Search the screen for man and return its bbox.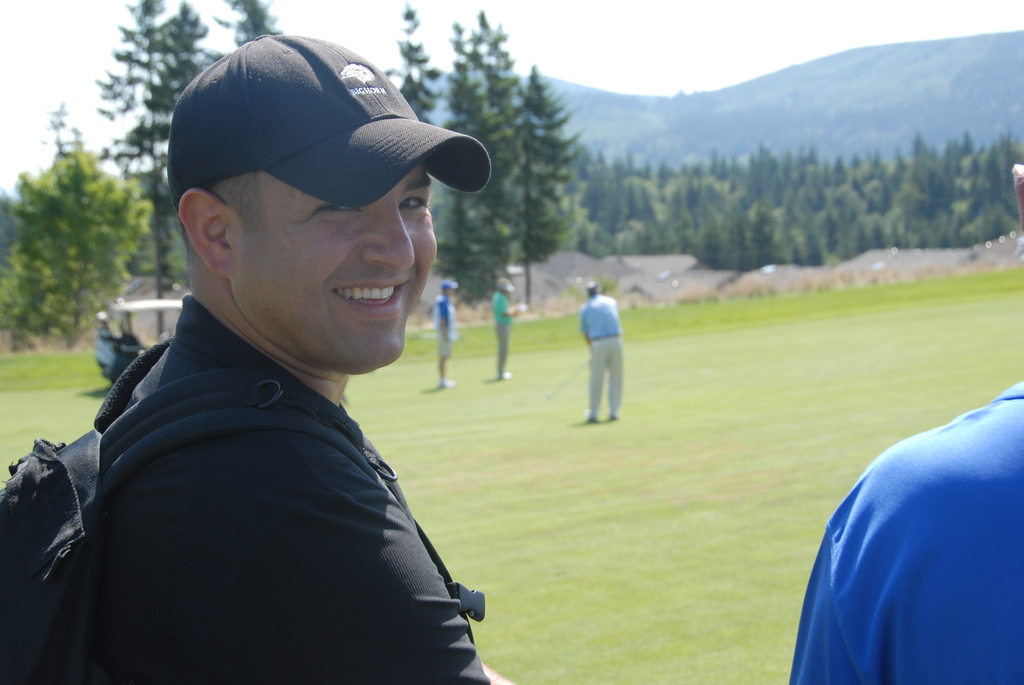
Found: x1=90 y1=19 x2=541 y2=684.
